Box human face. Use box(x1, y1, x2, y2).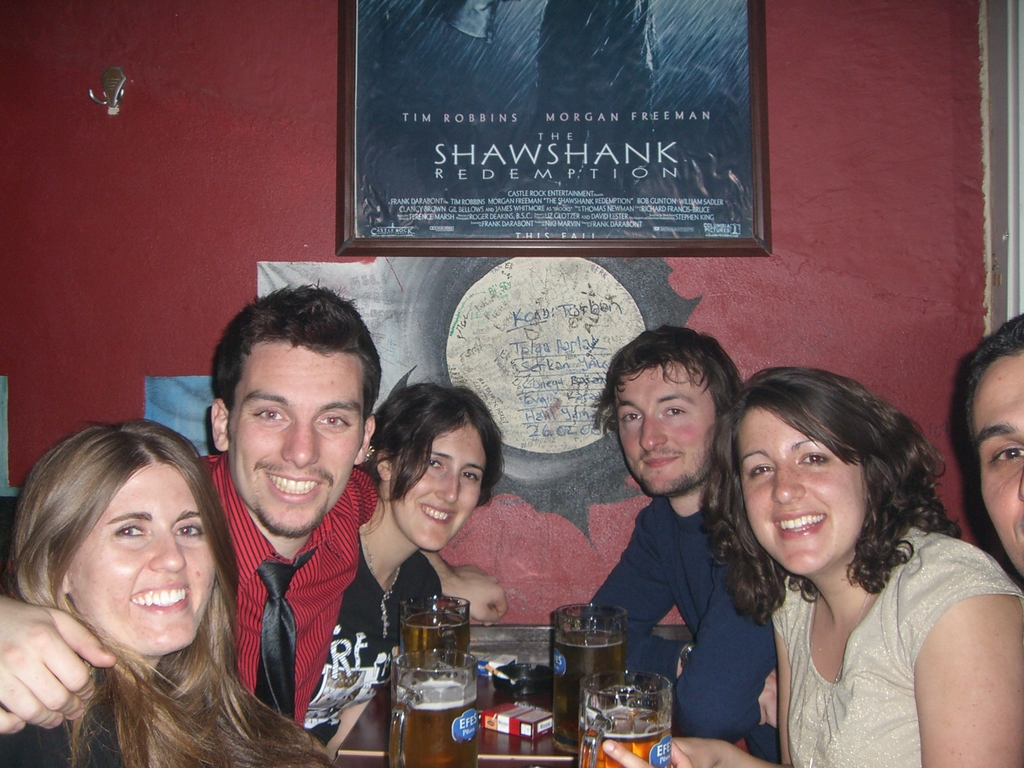
box(388, 419, 488, 550).
